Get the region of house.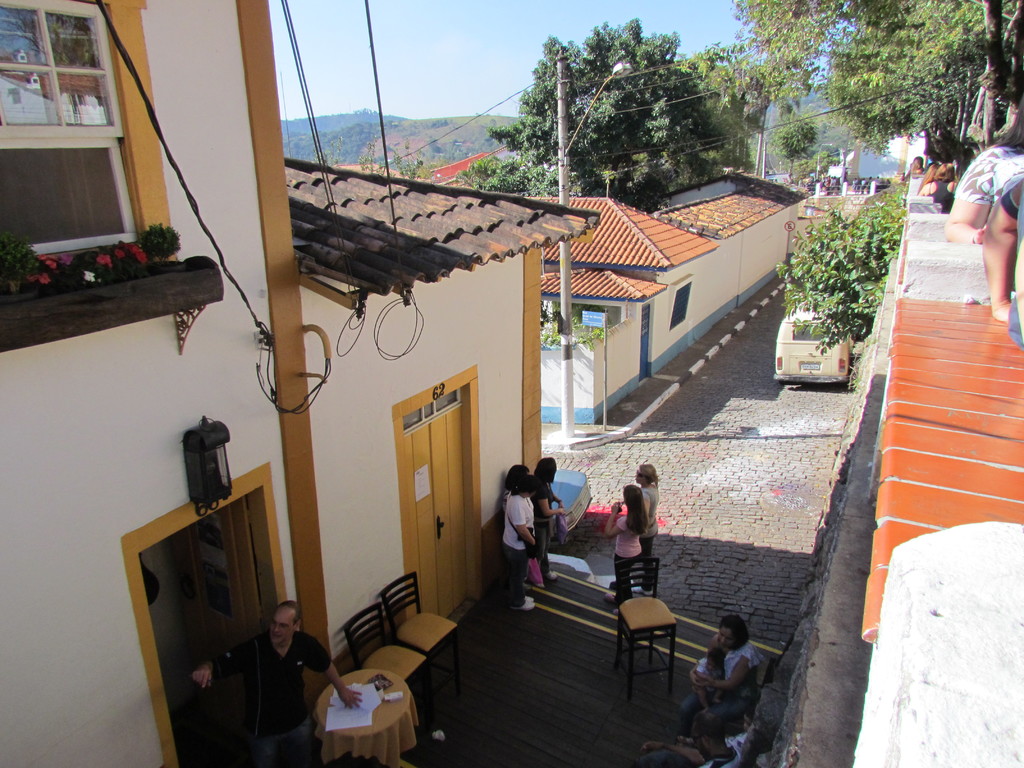
[left=4, top=0, right=310, bottom=767].
